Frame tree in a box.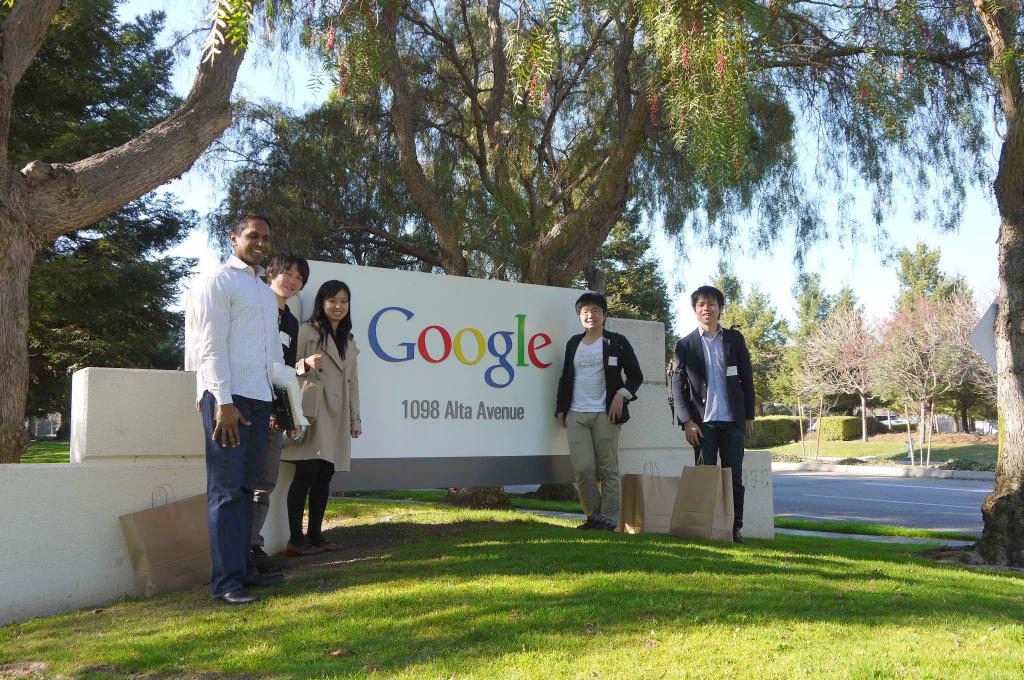
rect(880, 255, 993, 460).
